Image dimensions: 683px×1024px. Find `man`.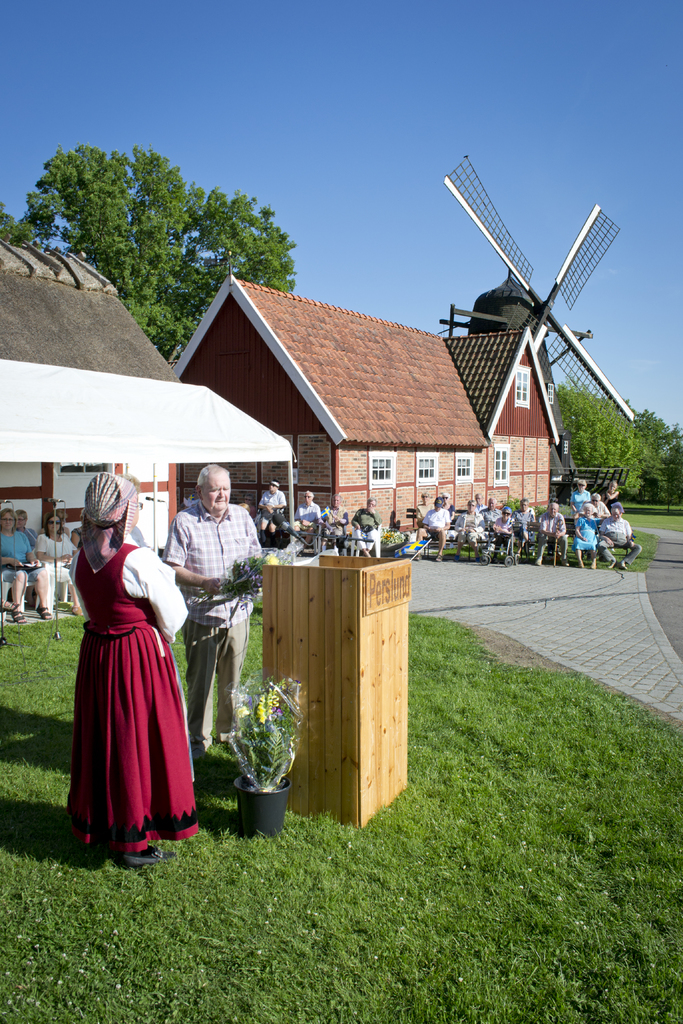
(left=154, top=470, right=257, bottom=724).
